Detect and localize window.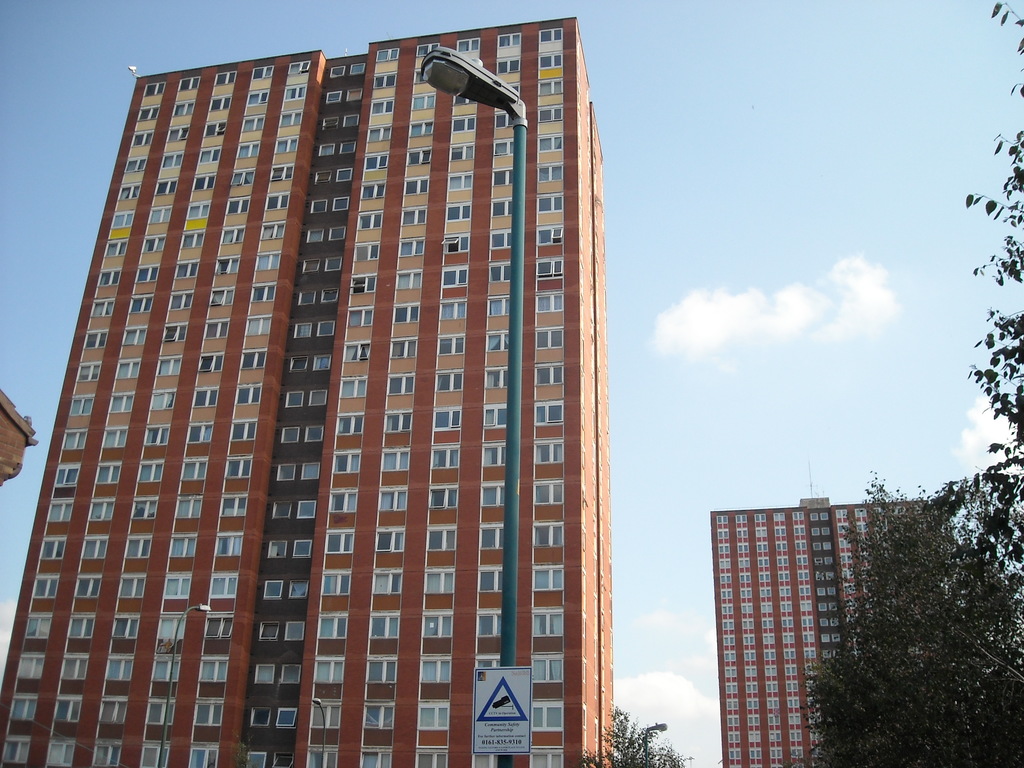
Localized at <region>314, 657, 346, 683</region>.
